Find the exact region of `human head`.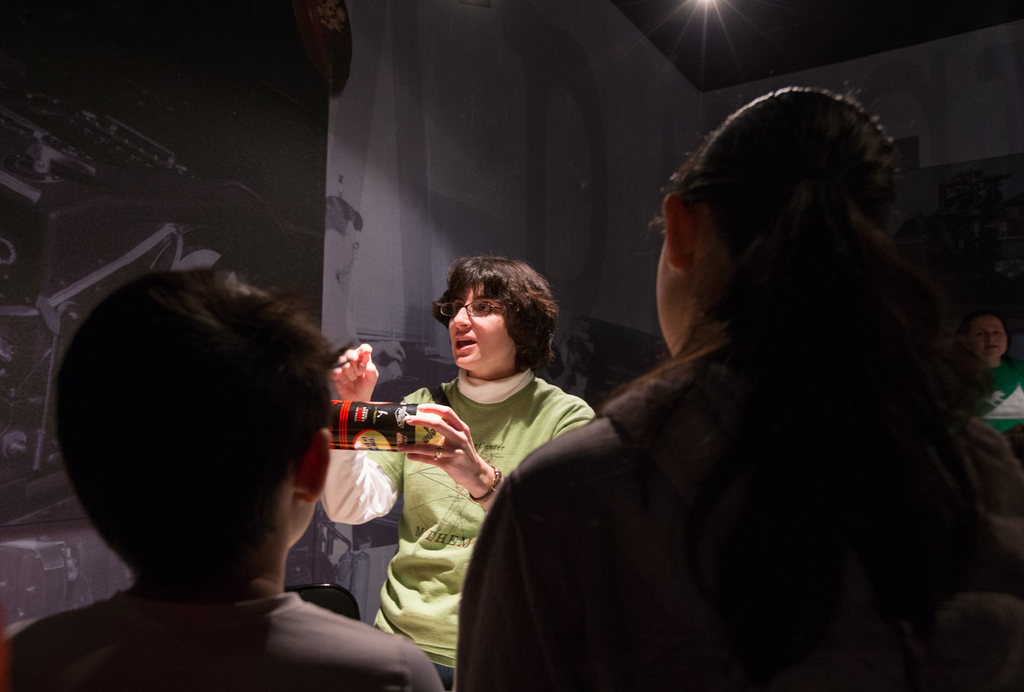
Exact region: locate(447, 254, 554, 373).
